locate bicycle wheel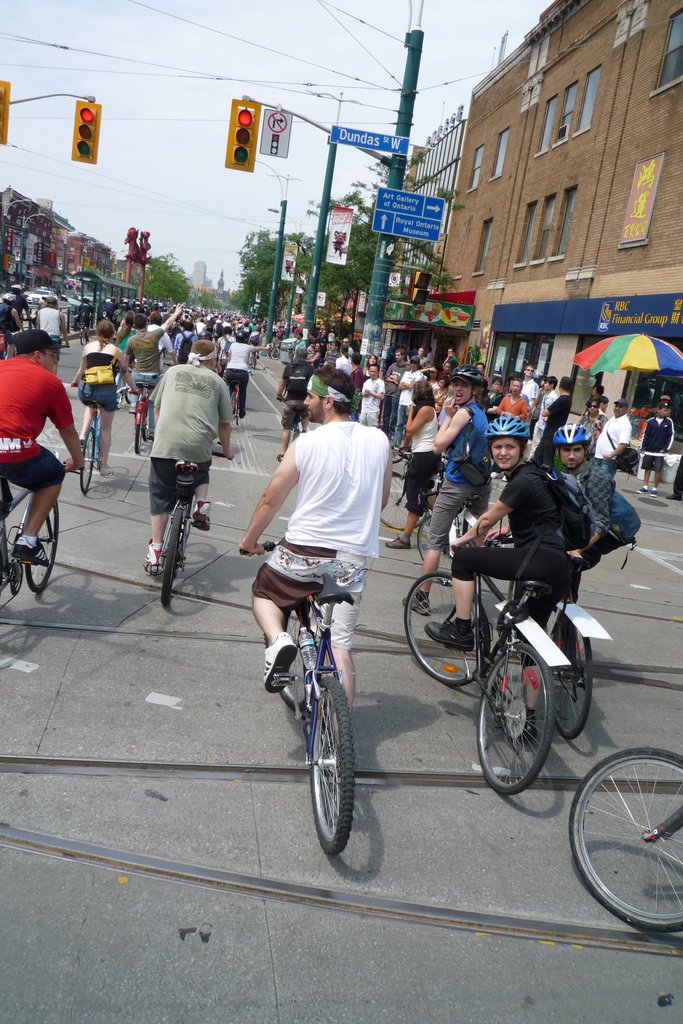
box=[413, 515, 458, 574]
